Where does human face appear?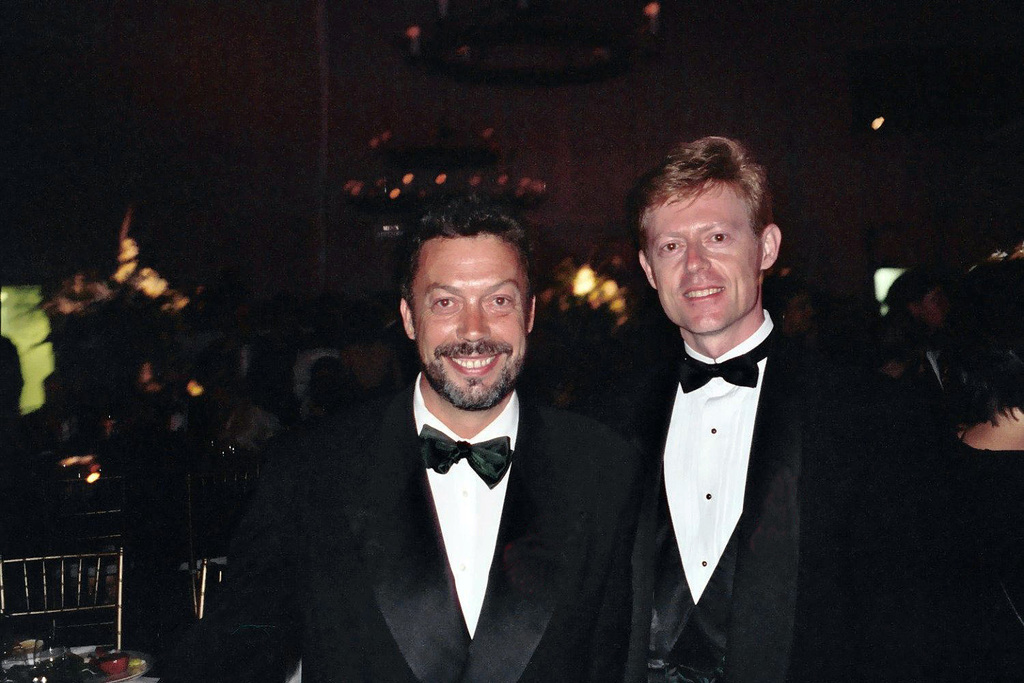
Appears at 420, 236, 524, 420.
